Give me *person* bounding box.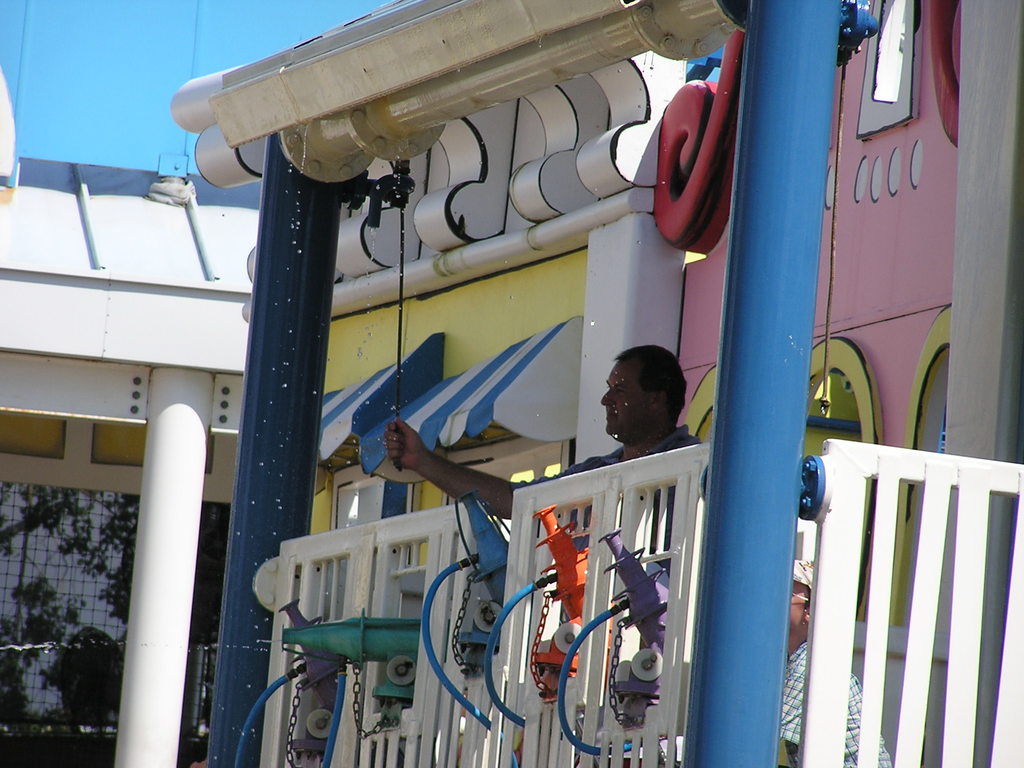
787, 564, 892, 767.
